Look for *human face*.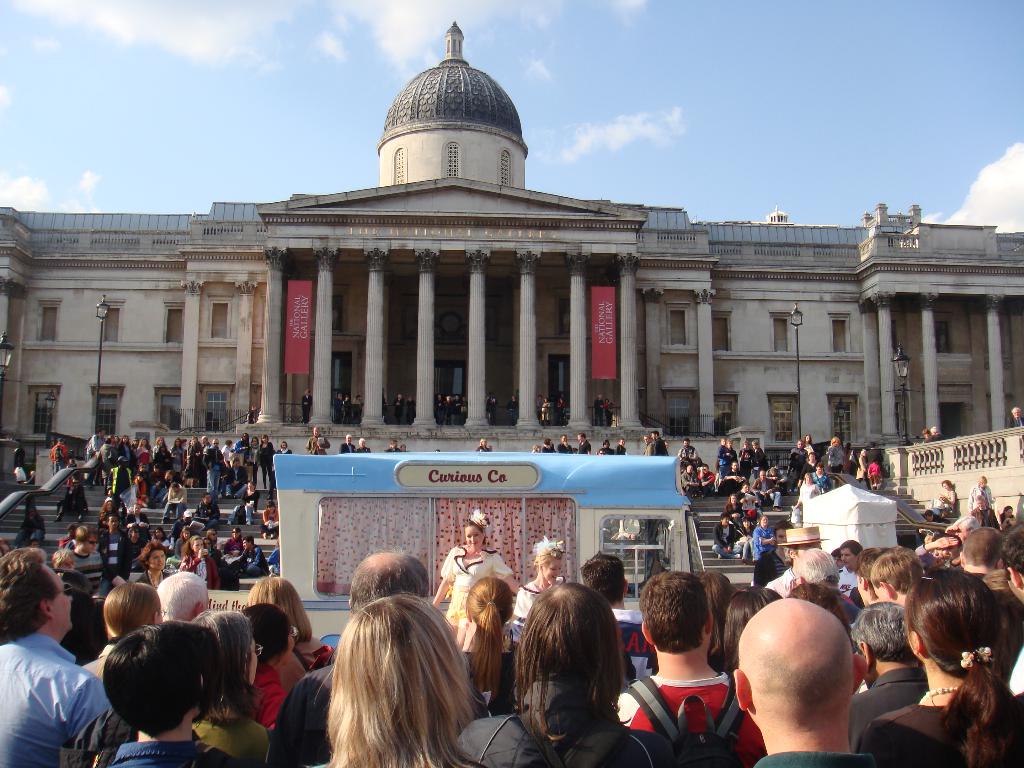
Found: region(754, 445, 755, 446).
